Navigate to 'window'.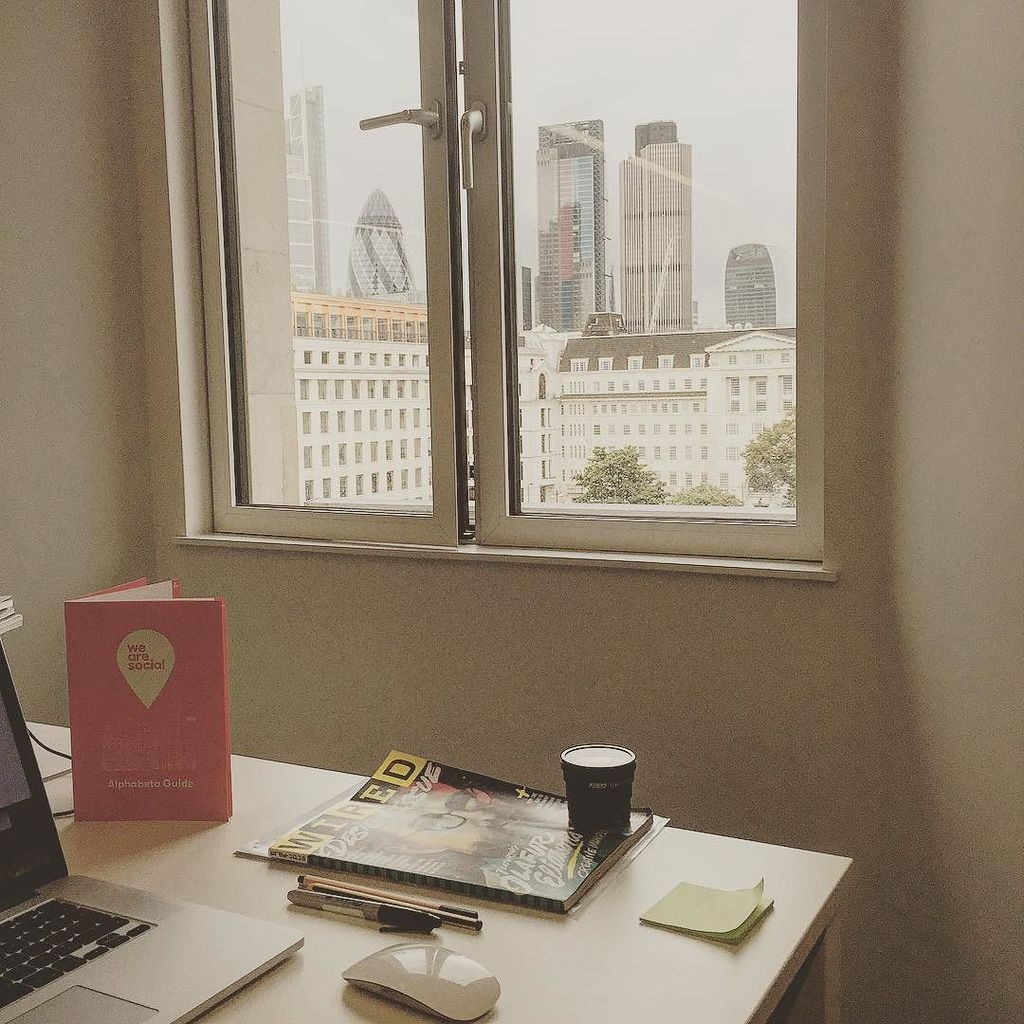
Navigation target: locate(780, 375, 791, 396).
